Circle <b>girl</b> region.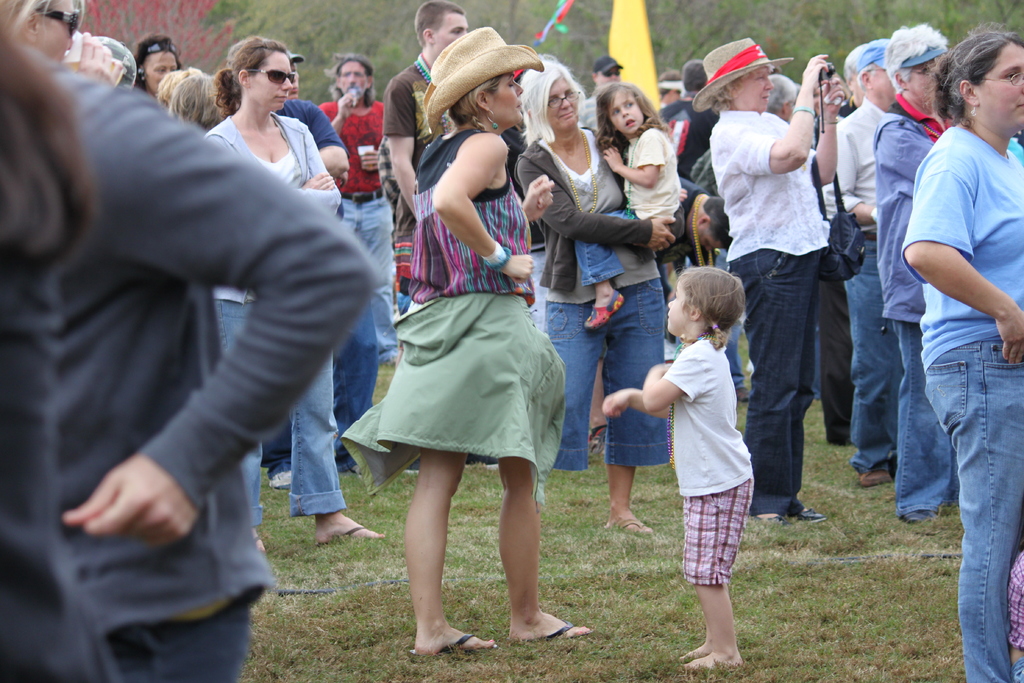
Region: pyautogui.locateOnScreen(578, 81, 683, 329).
